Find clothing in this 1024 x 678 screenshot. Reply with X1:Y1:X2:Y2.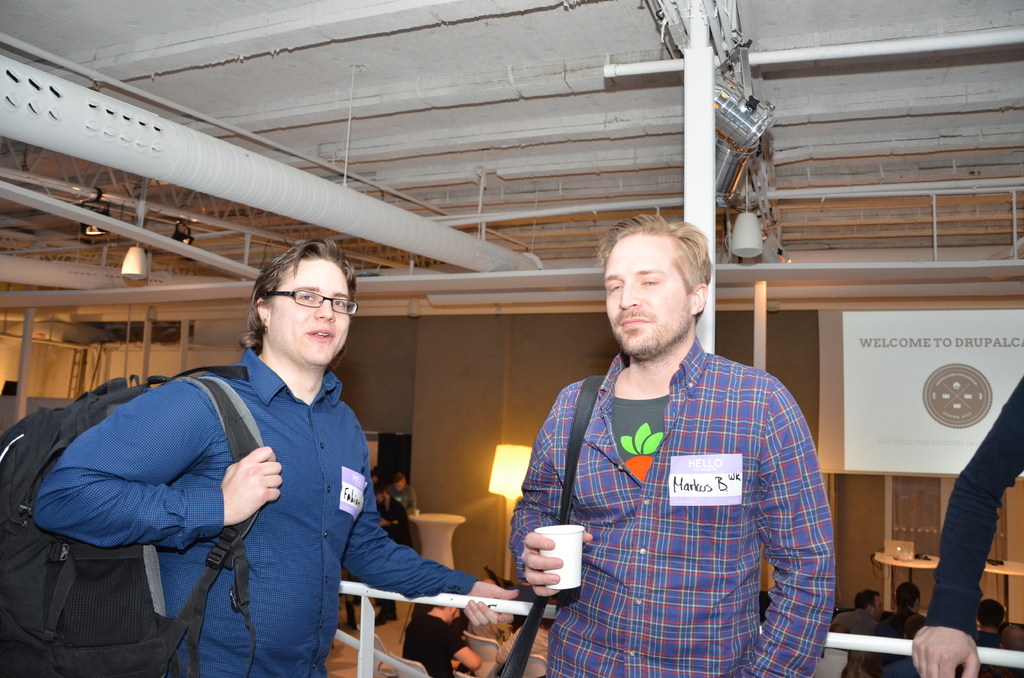
925:371:1023:643.
